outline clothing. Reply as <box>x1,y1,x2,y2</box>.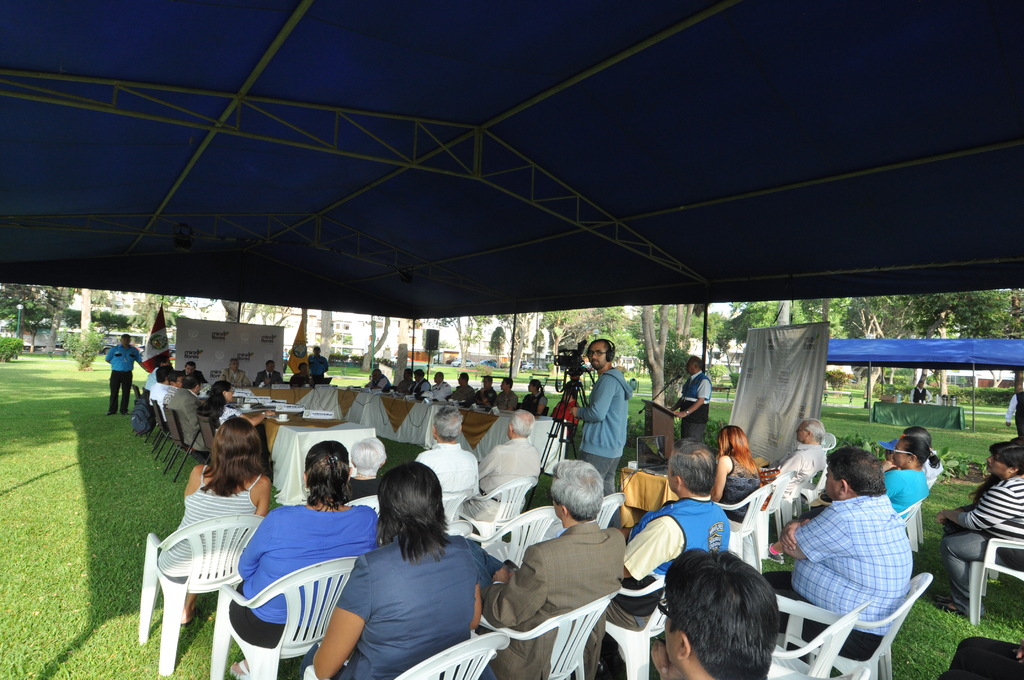
<box>443,380,472,400</box>.
